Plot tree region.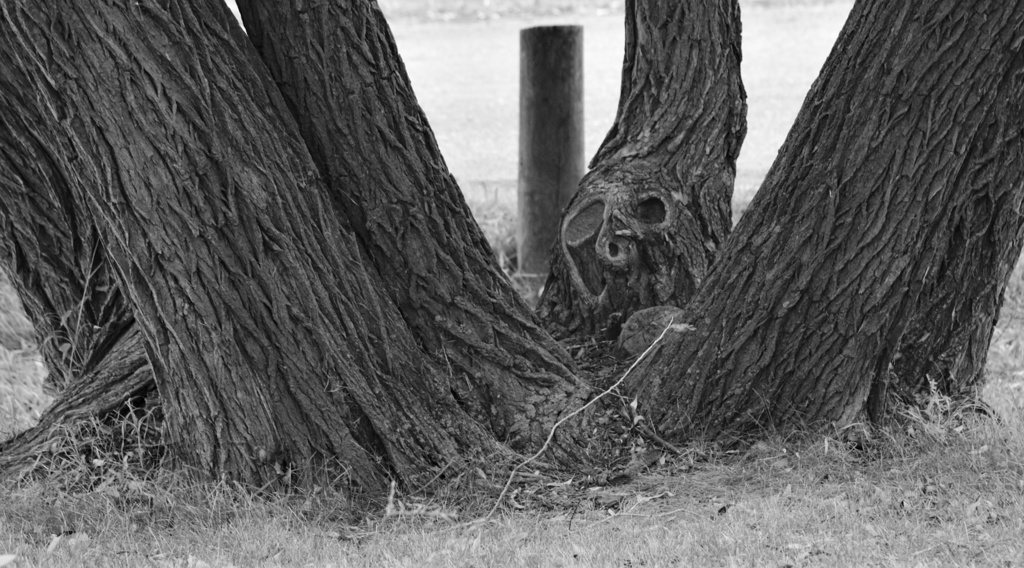
Plotted at box=[0, 0, 1023, 532].
